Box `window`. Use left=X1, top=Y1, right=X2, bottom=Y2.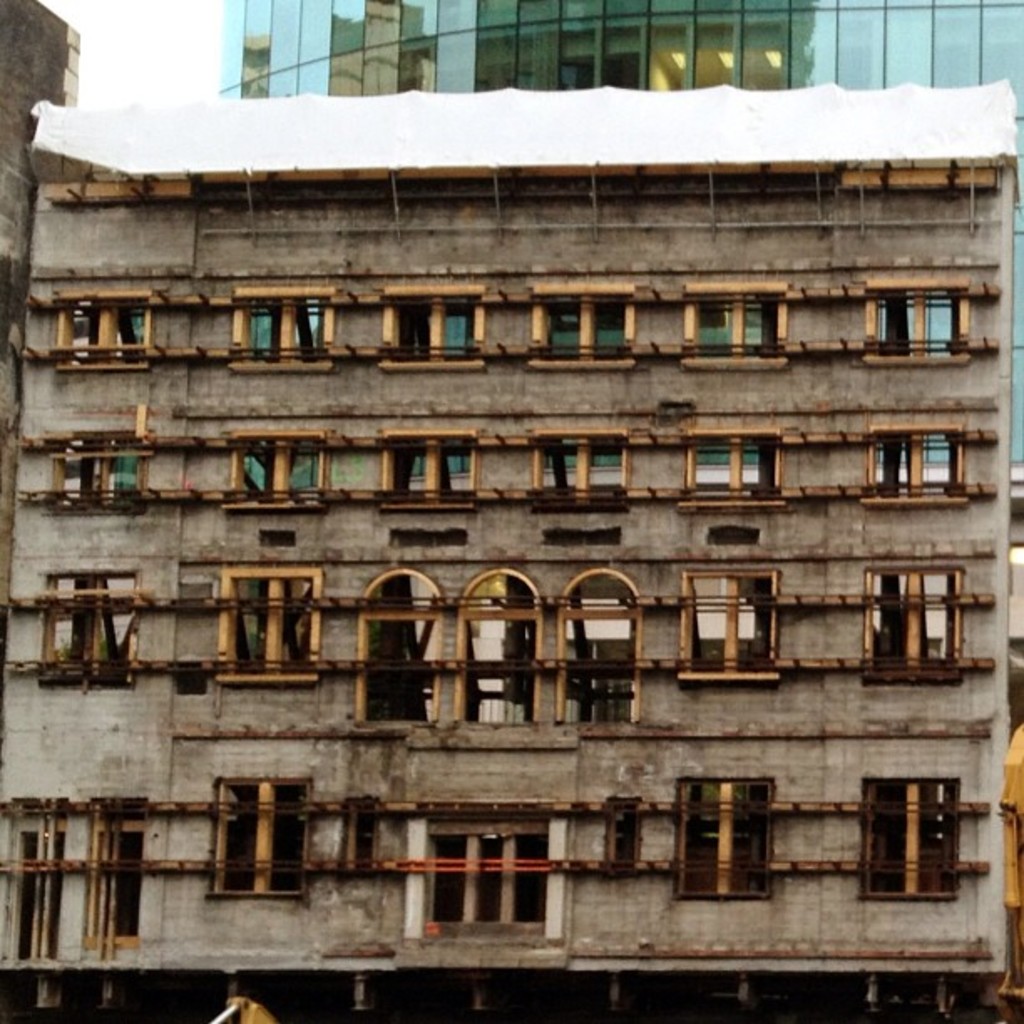
left=877, top=773, right=974, bottom=914.
